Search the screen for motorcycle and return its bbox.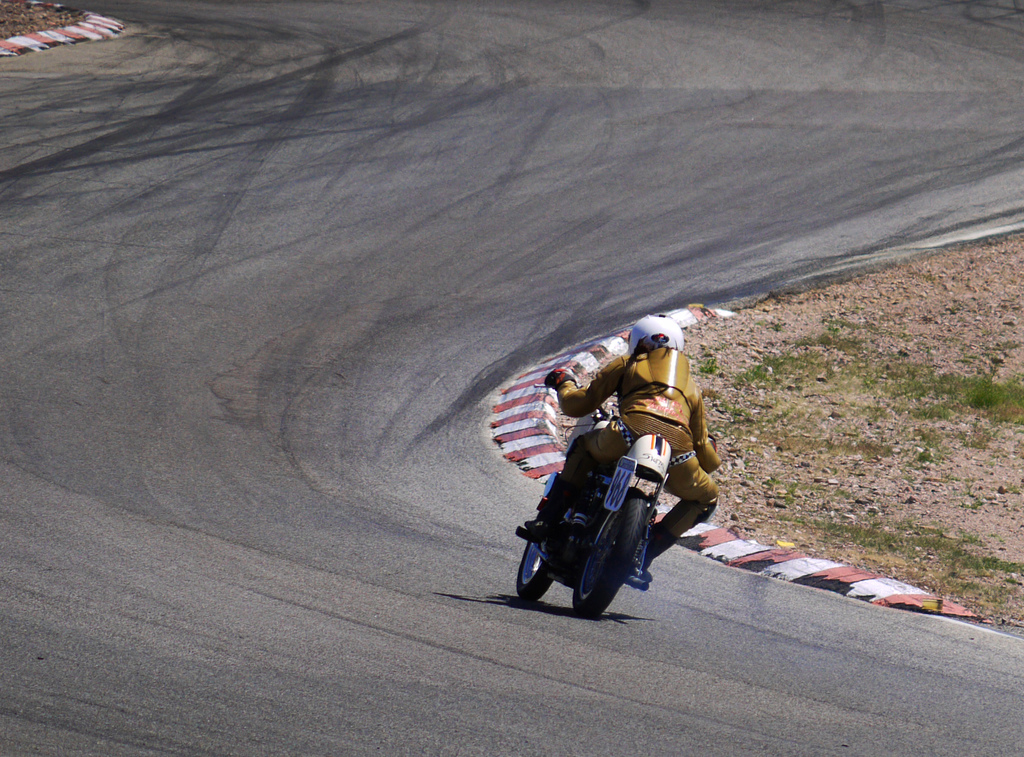
Found: BBox(509, 387, 716, 611).
